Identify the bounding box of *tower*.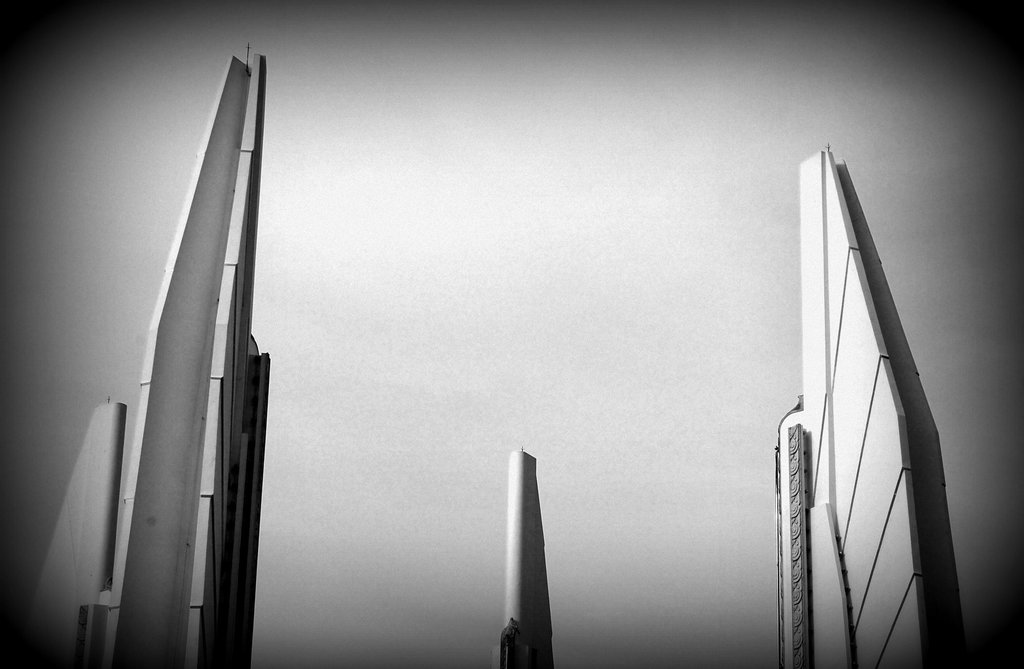
detection(33, 40, 252, 668).
